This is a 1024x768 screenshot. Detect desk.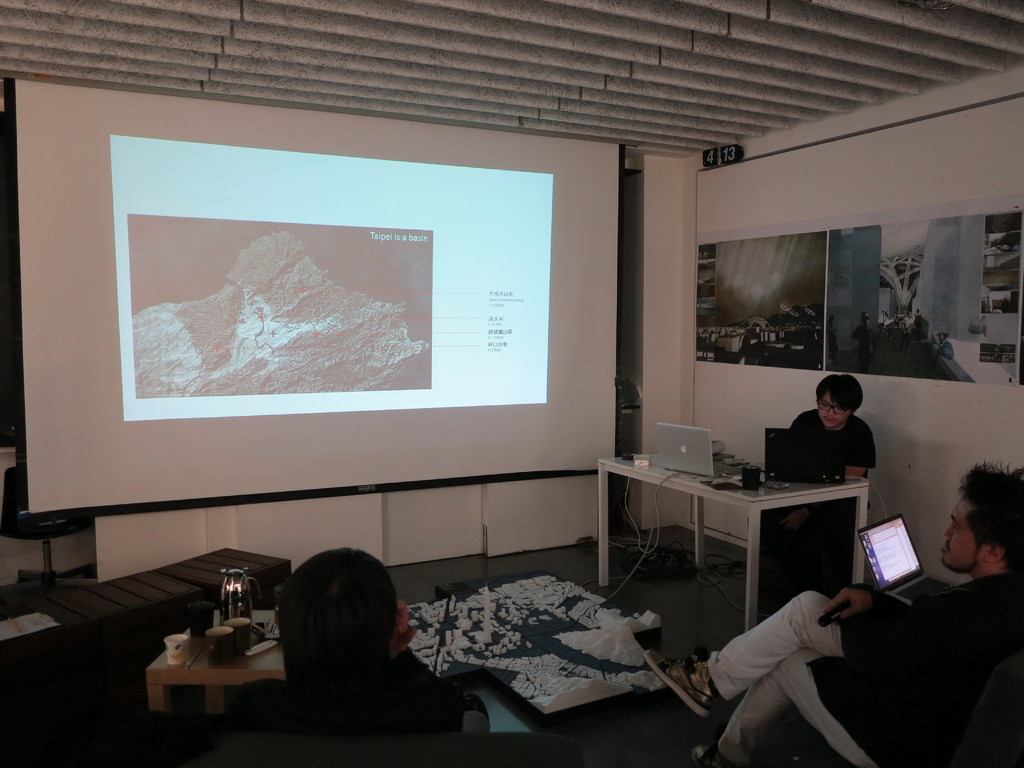
(x1=590, y1=455, x2=883, y2=614).
